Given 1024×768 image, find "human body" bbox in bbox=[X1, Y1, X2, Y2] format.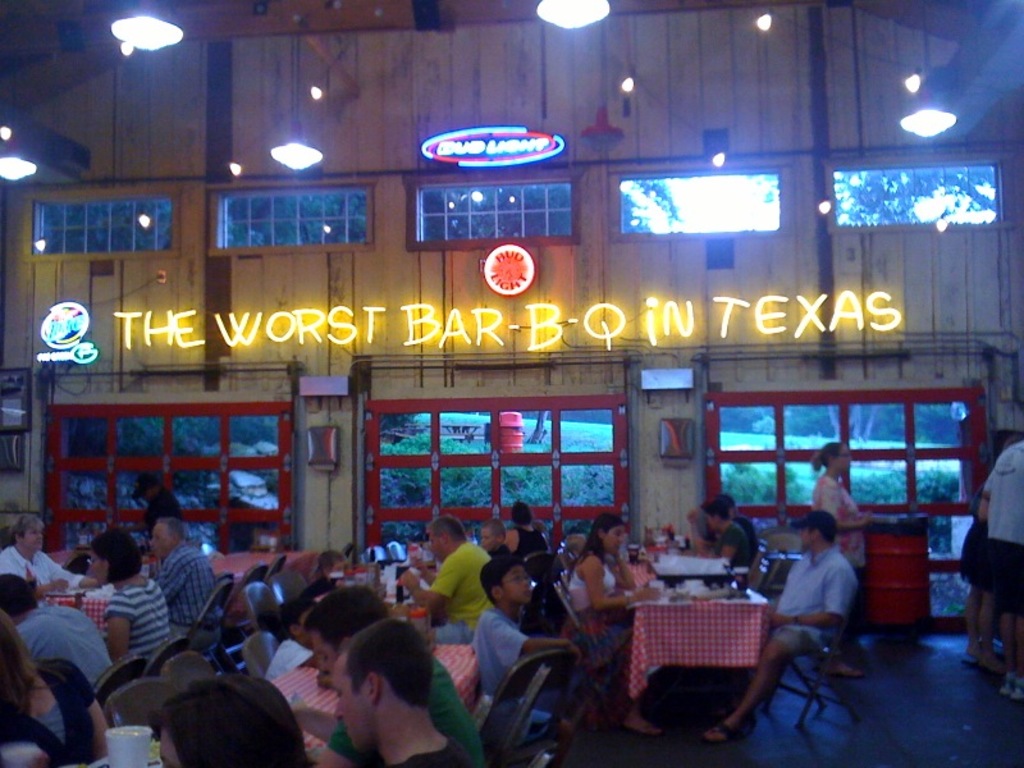
bbox=[0, 571, 110, 684].
